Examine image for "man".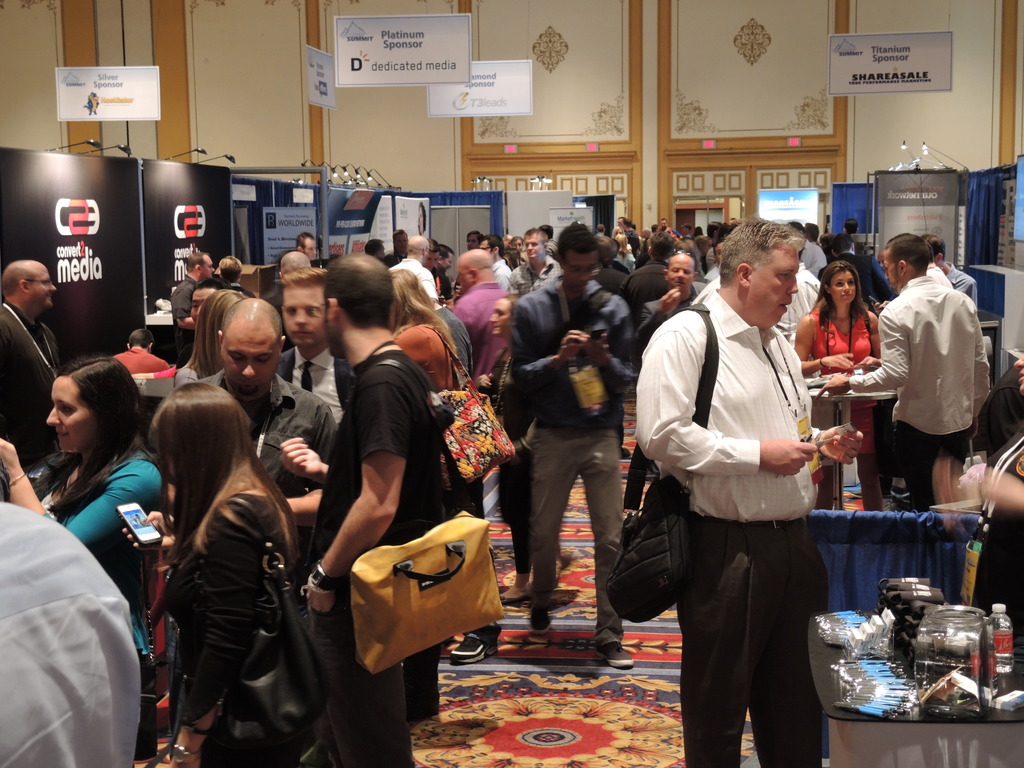
Examination result: [left=387, top=226, right=407, bottom=266].
